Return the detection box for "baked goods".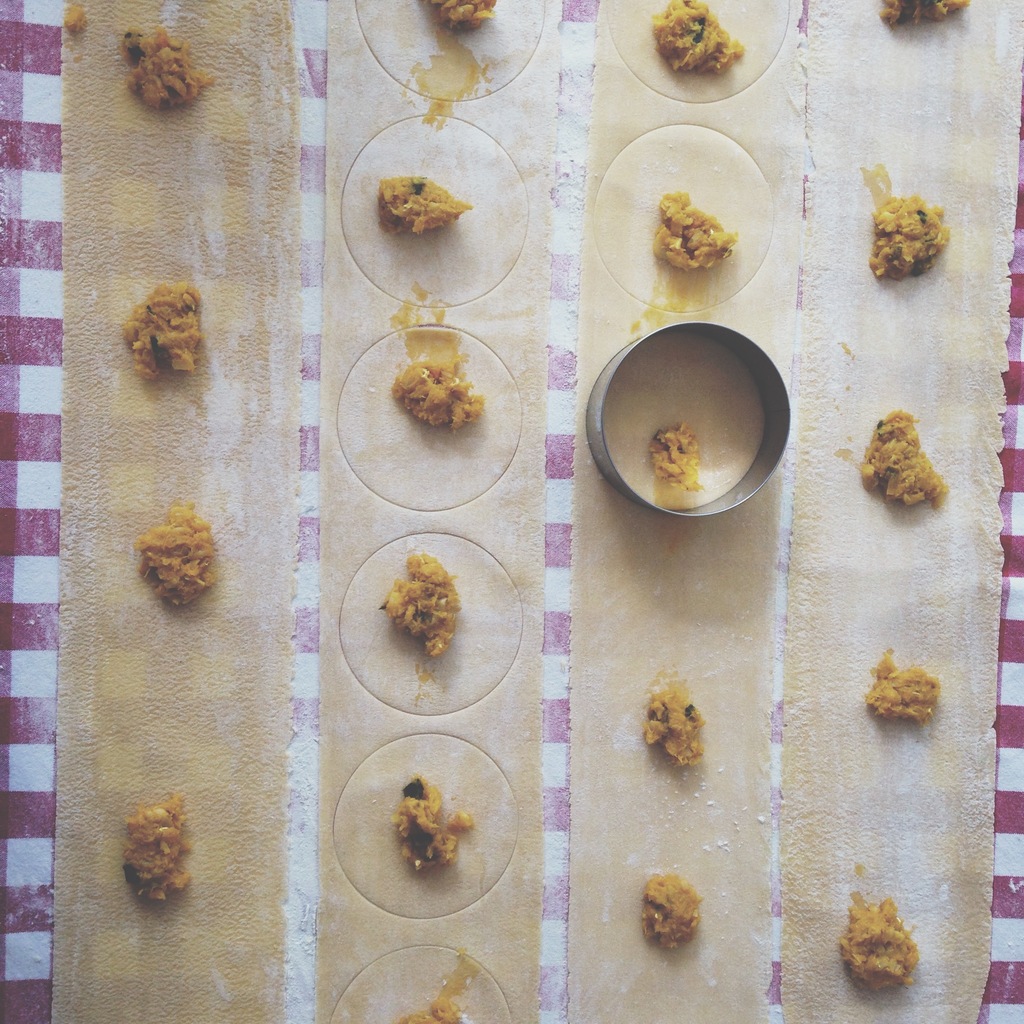
x1=879 y1=0 x2=966 y2=30.
